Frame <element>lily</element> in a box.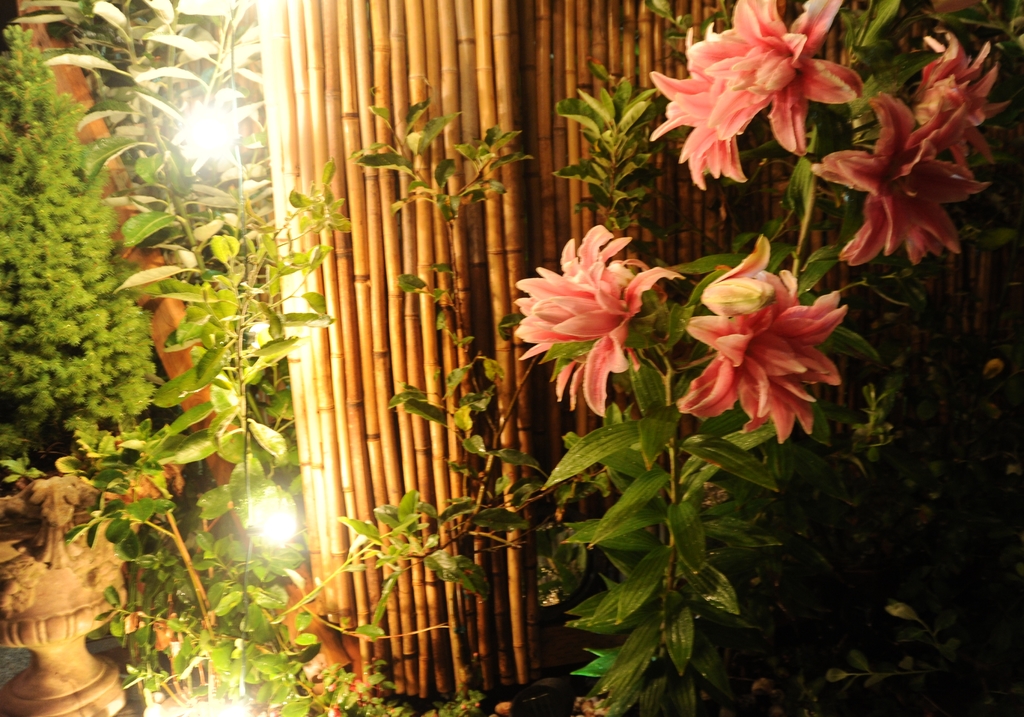
(532,255,684,420).
